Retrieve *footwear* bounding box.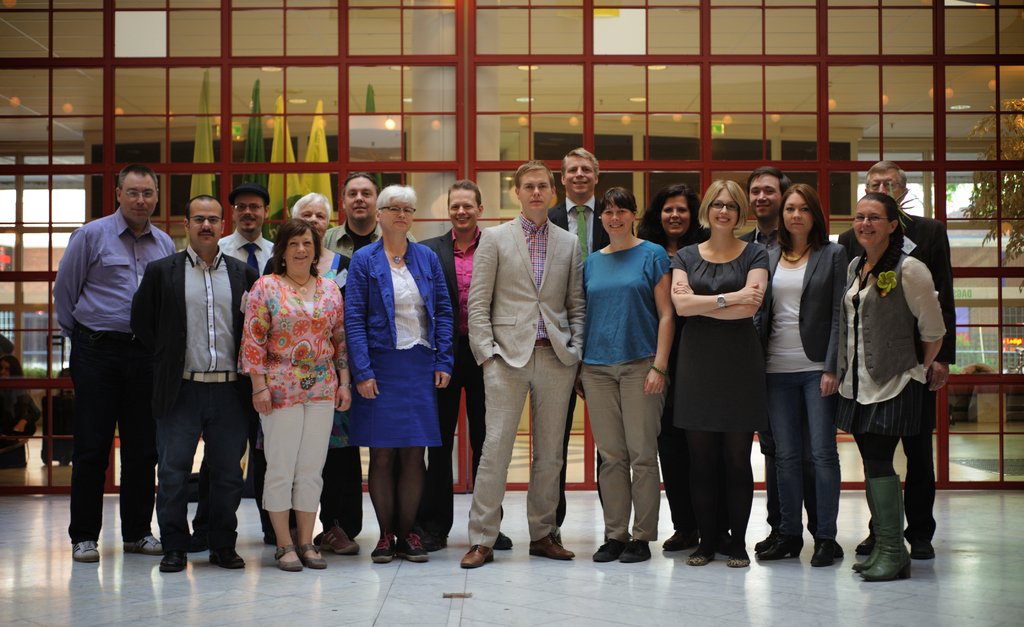
Bounding box: bbox=(192, 532, 214, 553).
